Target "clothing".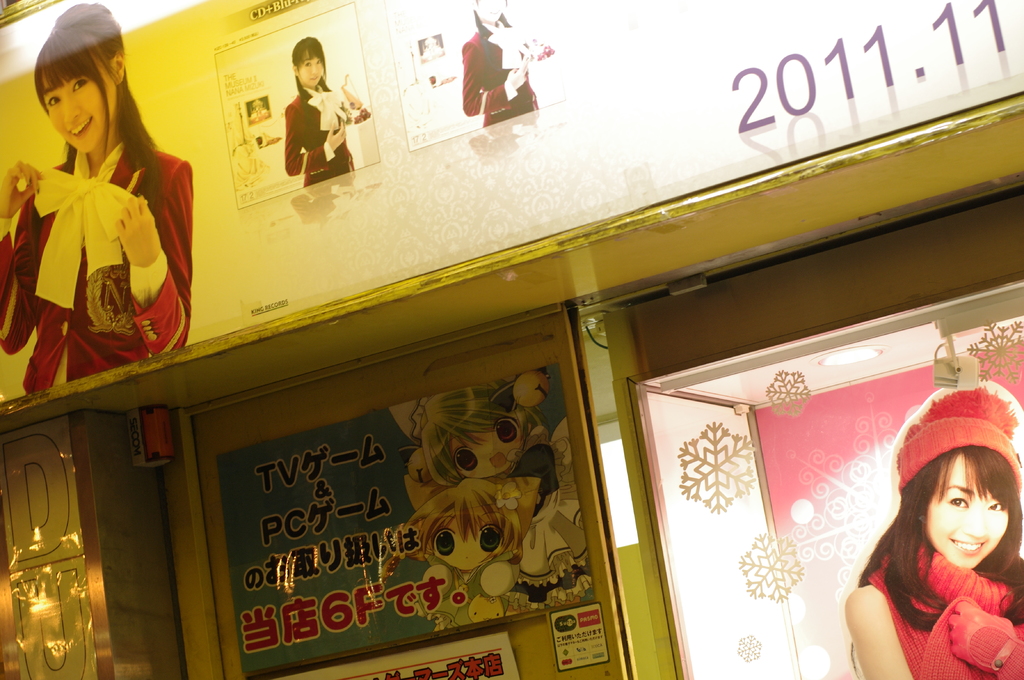
Target region: <box>461,23,541,127</box>.
